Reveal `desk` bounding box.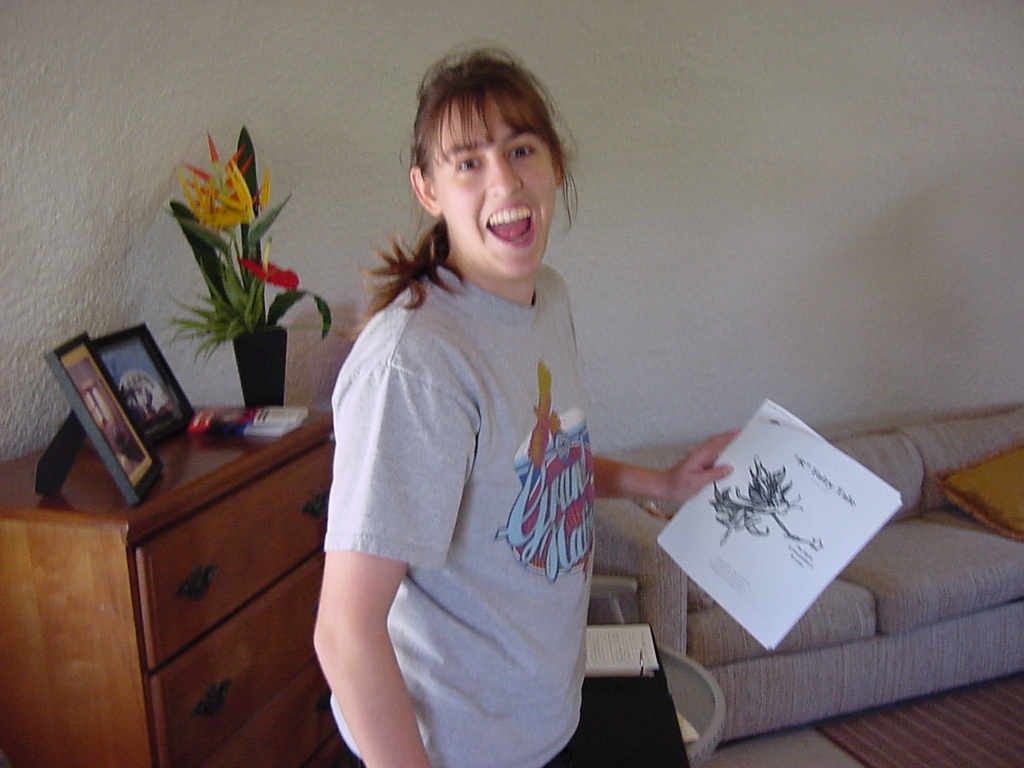
Revealed: bbox=[0, 412, 344, 767].
